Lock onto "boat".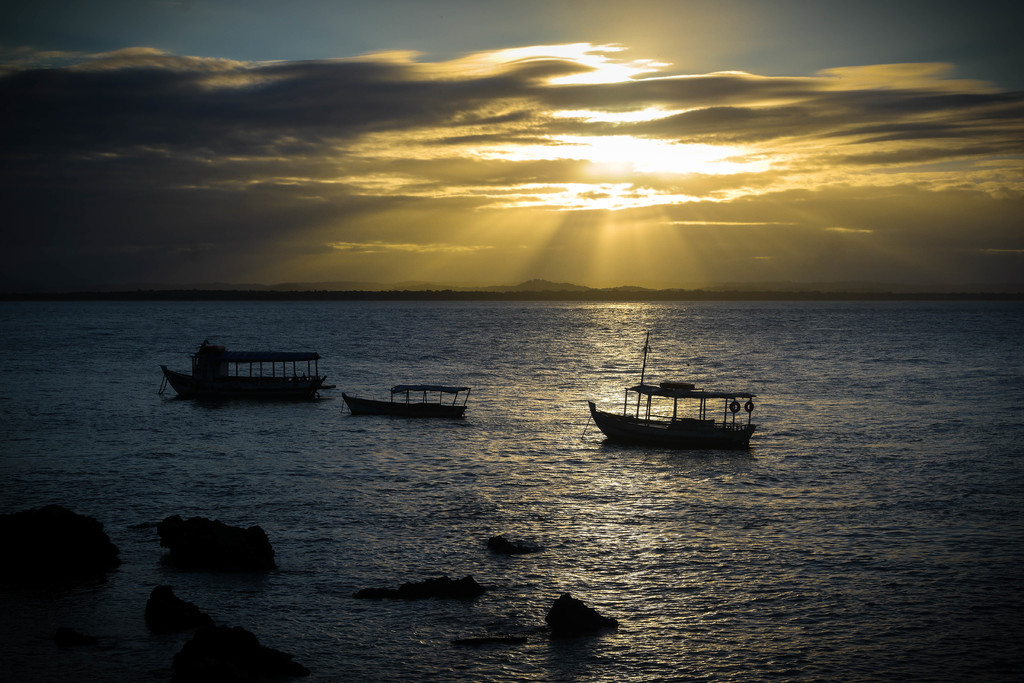
Locked: box(351, 386, 464, 422).
